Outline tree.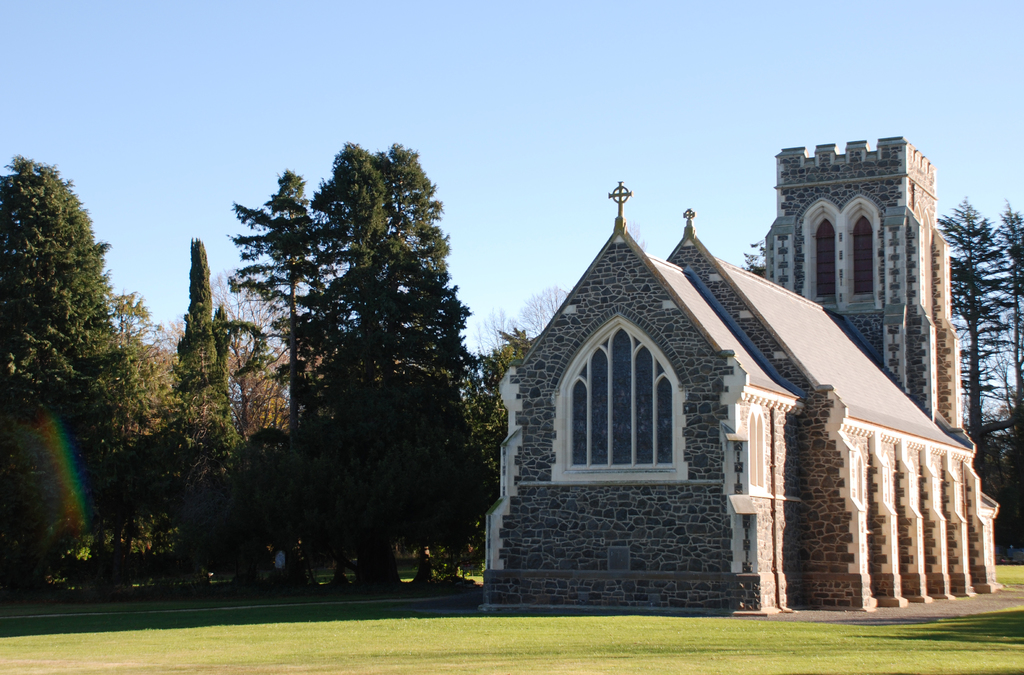
Outline: 934/179/1023/543.
